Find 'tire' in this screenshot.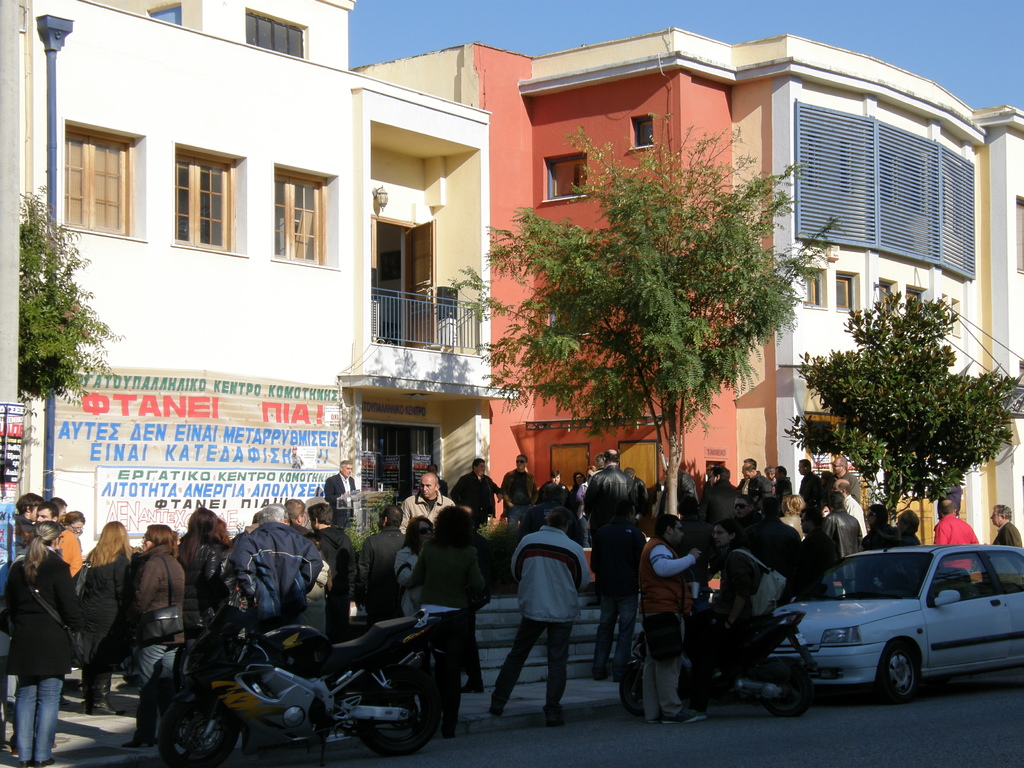
The bounding box for 'tire' is [870, 641, 923, 705].
